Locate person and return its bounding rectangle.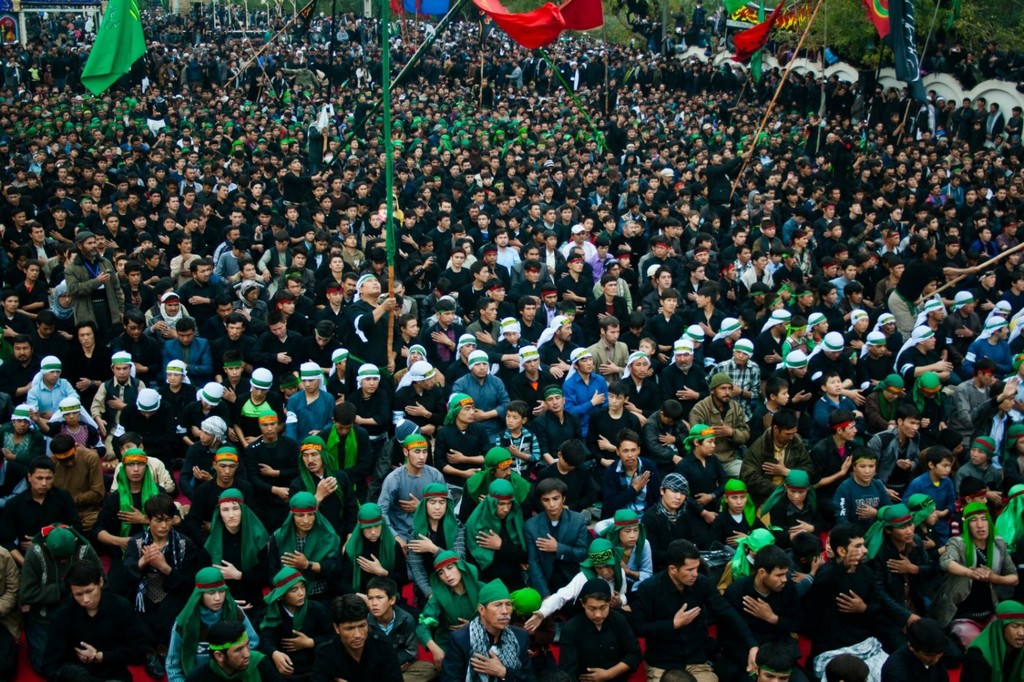
512 349 558 413.
